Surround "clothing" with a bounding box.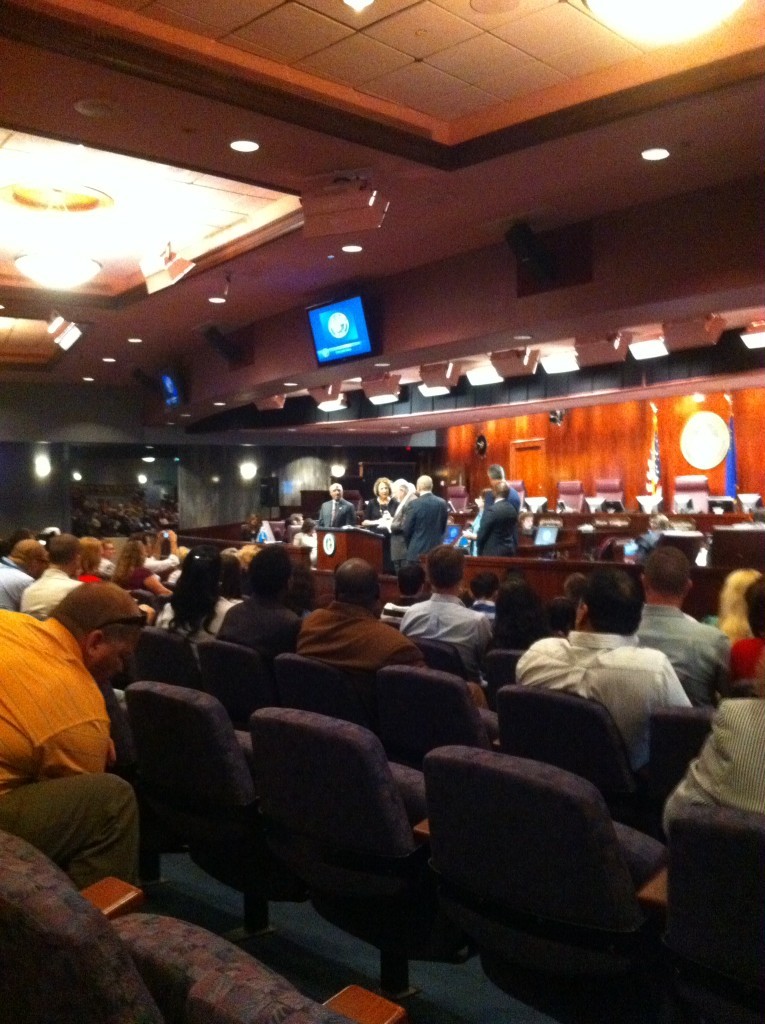
[left=298, top=610, right=450, bottom=684].
